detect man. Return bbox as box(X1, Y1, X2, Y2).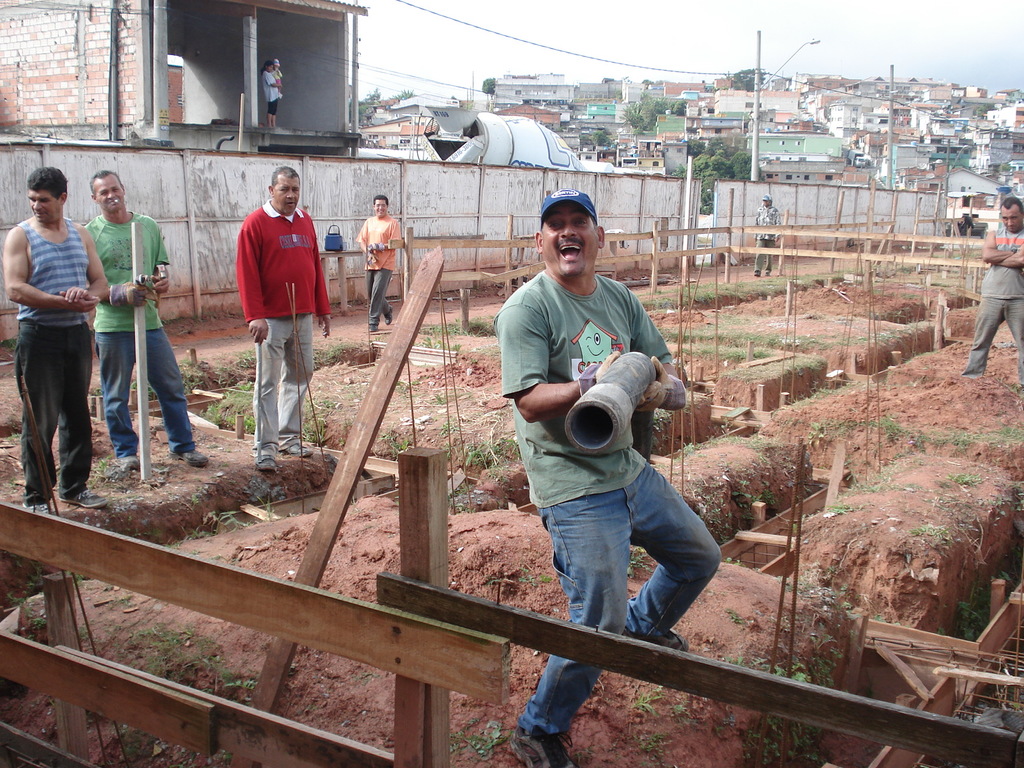
box(236, 164, 332, 474).
